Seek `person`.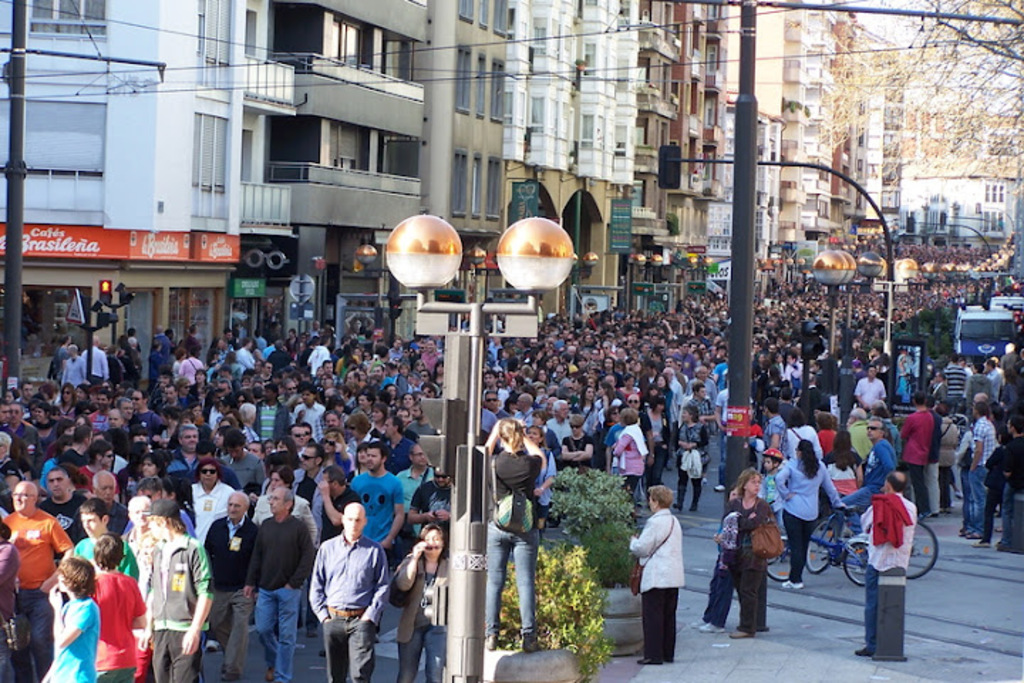
927,390,944,512.
